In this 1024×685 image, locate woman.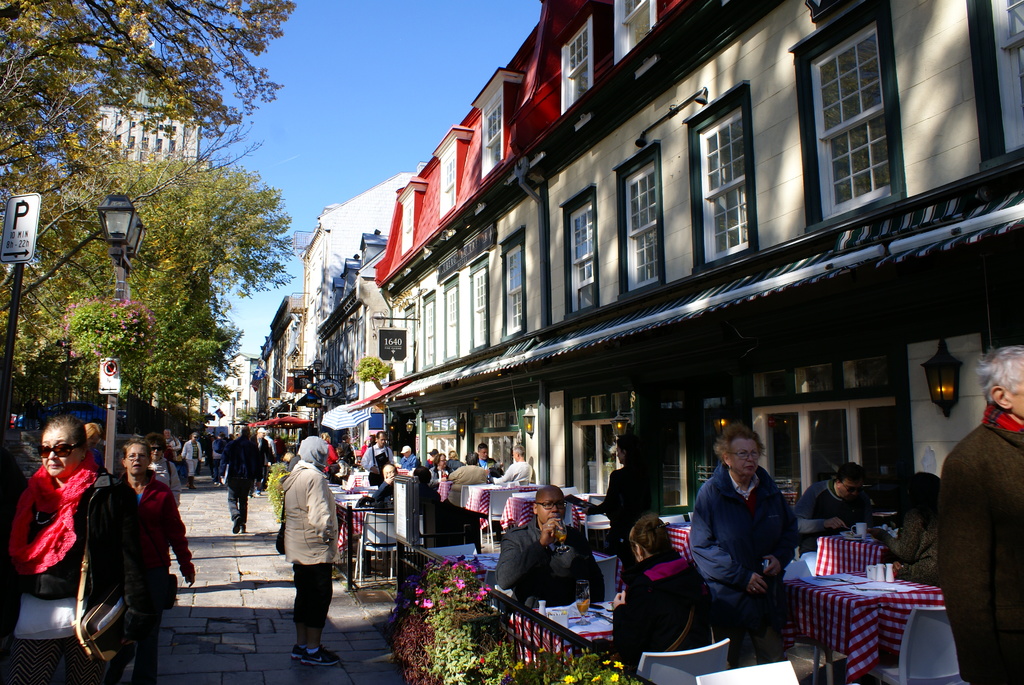
Bounding box: Rect(613, 516, 711, 672).
